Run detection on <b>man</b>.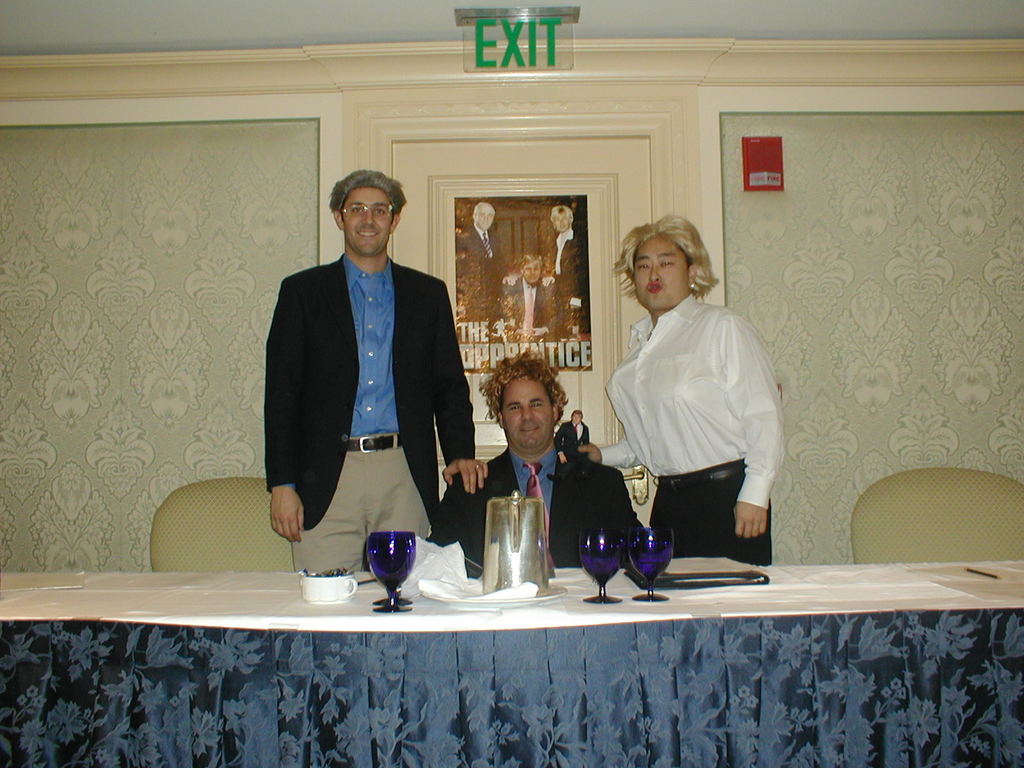
Result: [574,213,786,566].
